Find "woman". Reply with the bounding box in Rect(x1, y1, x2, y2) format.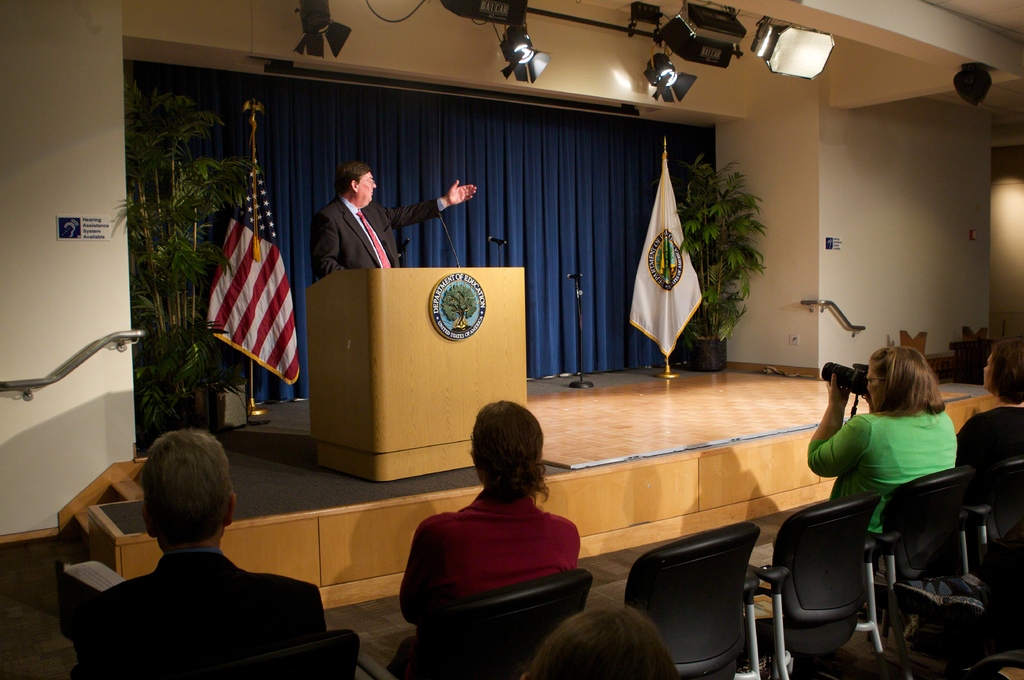
Rect(382, 400, 581, 679).
